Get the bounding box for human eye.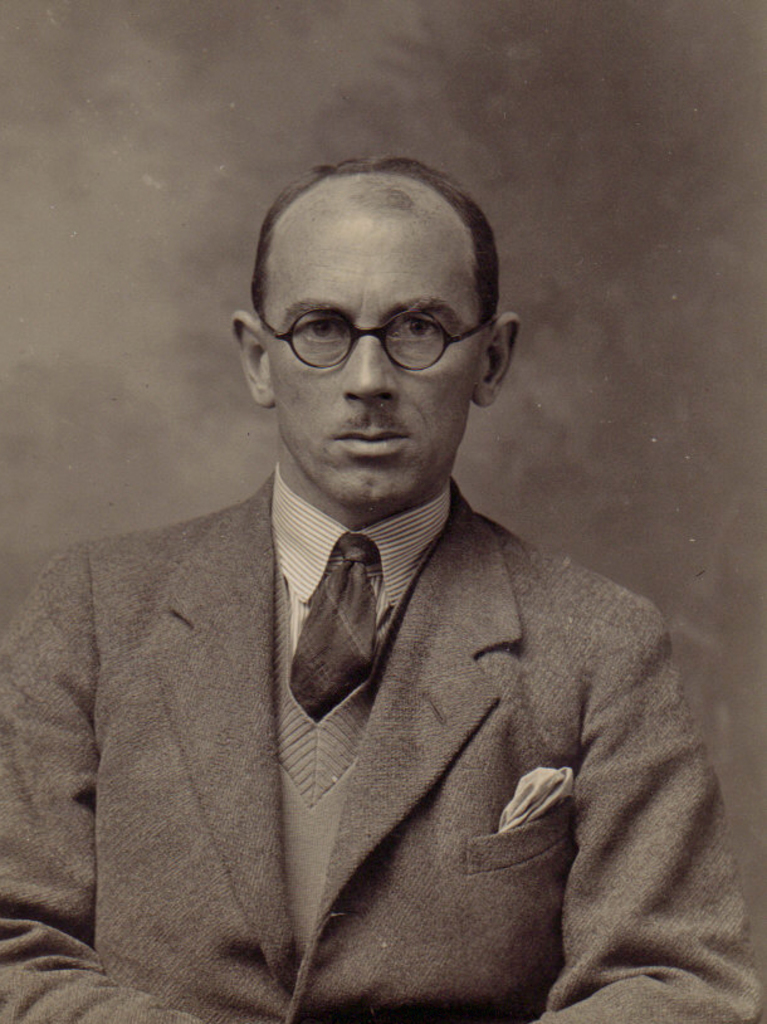
bbox=(394, 312, 441, 341).
